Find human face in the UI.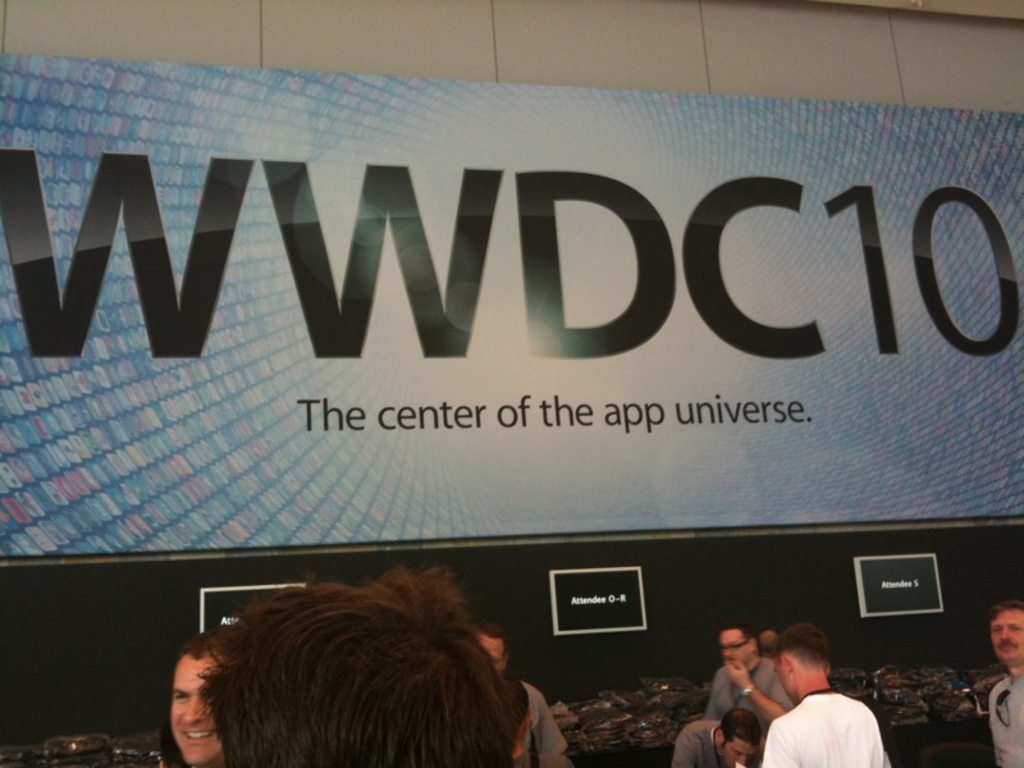
UI element at bbox(718, 630, 751, 669).
